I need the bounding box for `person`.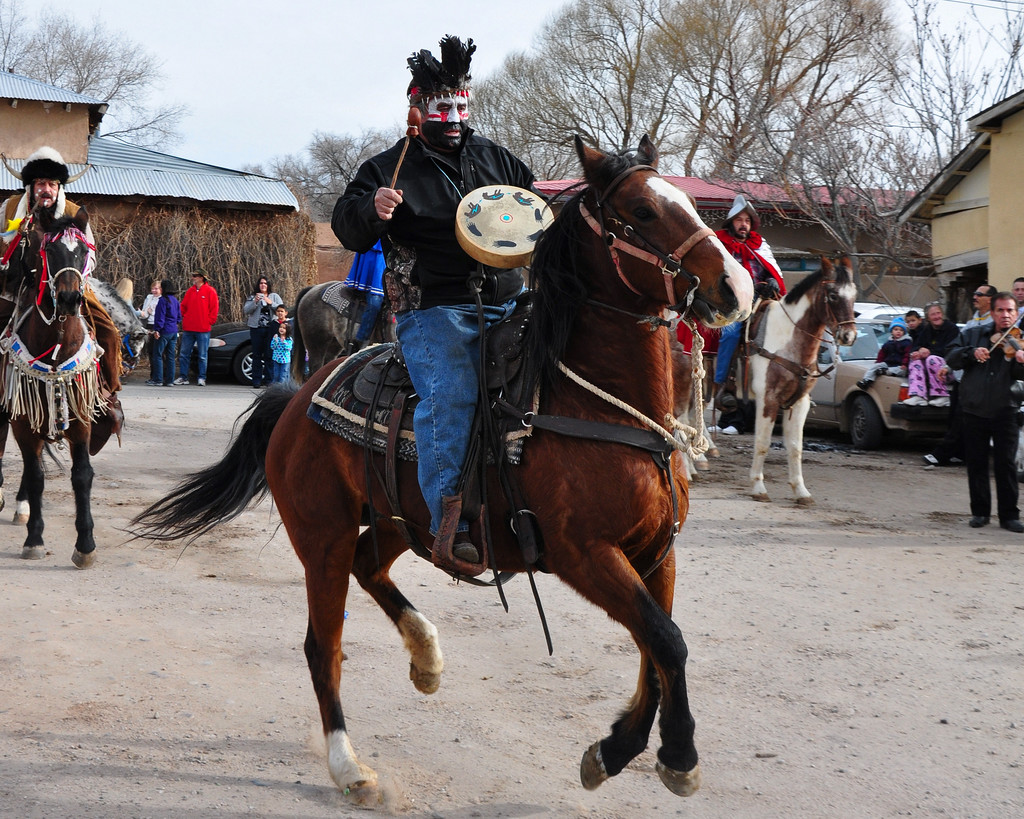
Here it is: [left=1006, top=271, right=1023, bottom=326].
